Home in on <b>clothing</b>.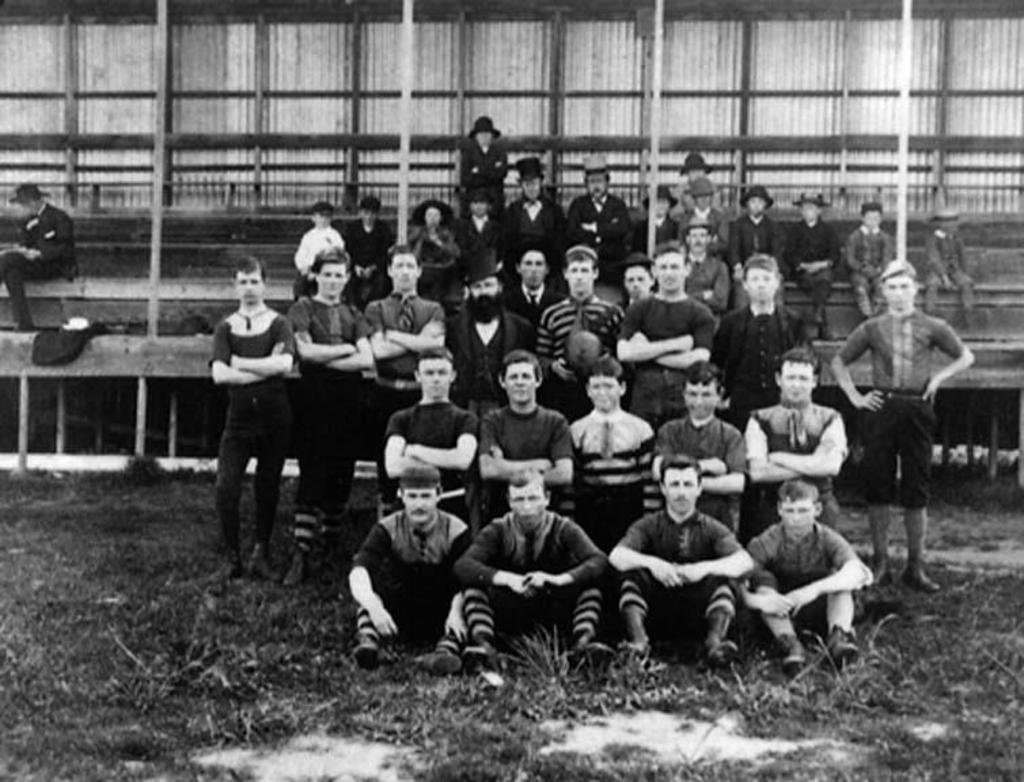
Homed in at x1=454, y1=513, x2=621, y2=642.
